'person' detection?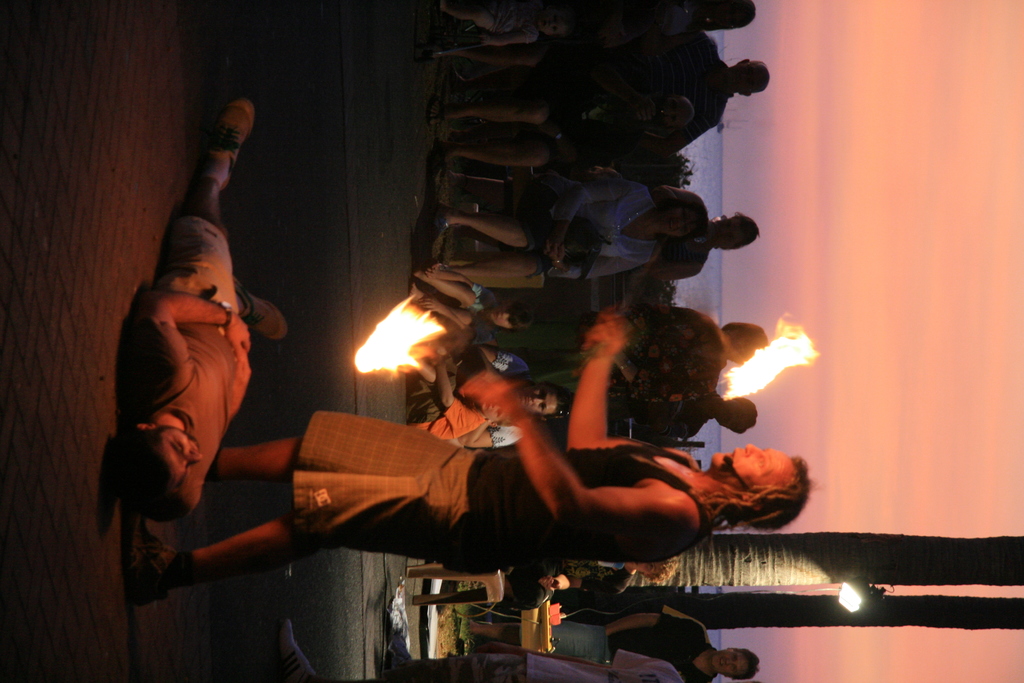
[left=111, top=71, right=296, bottom=605]
